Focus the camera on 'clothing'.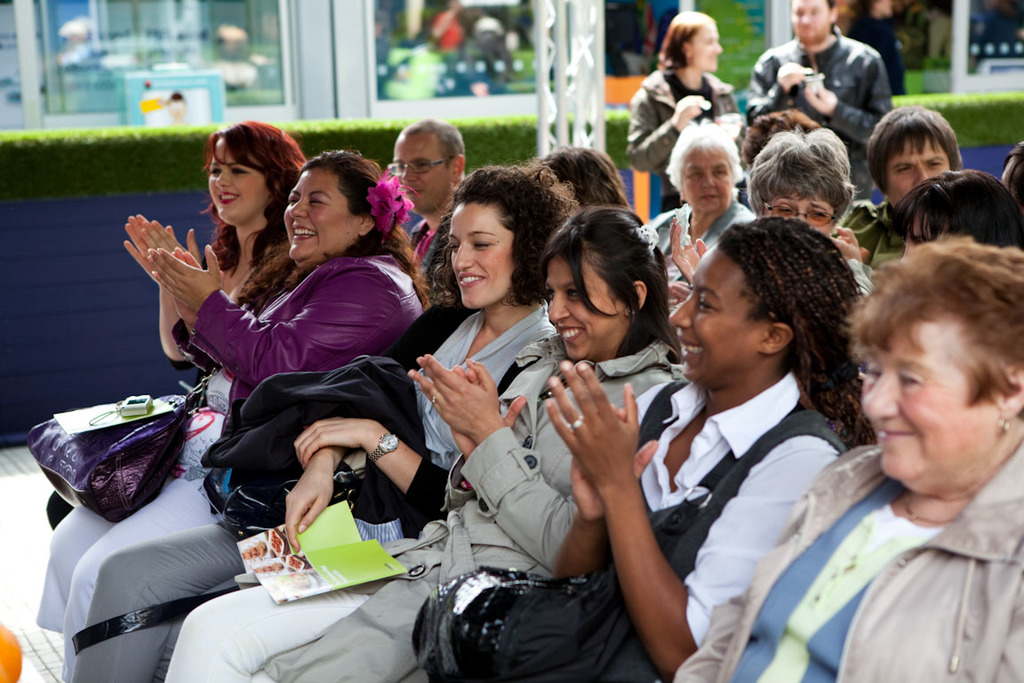
Focus region: {"left": 116, "top": 269, "right": 403, "bottom": 679}.
